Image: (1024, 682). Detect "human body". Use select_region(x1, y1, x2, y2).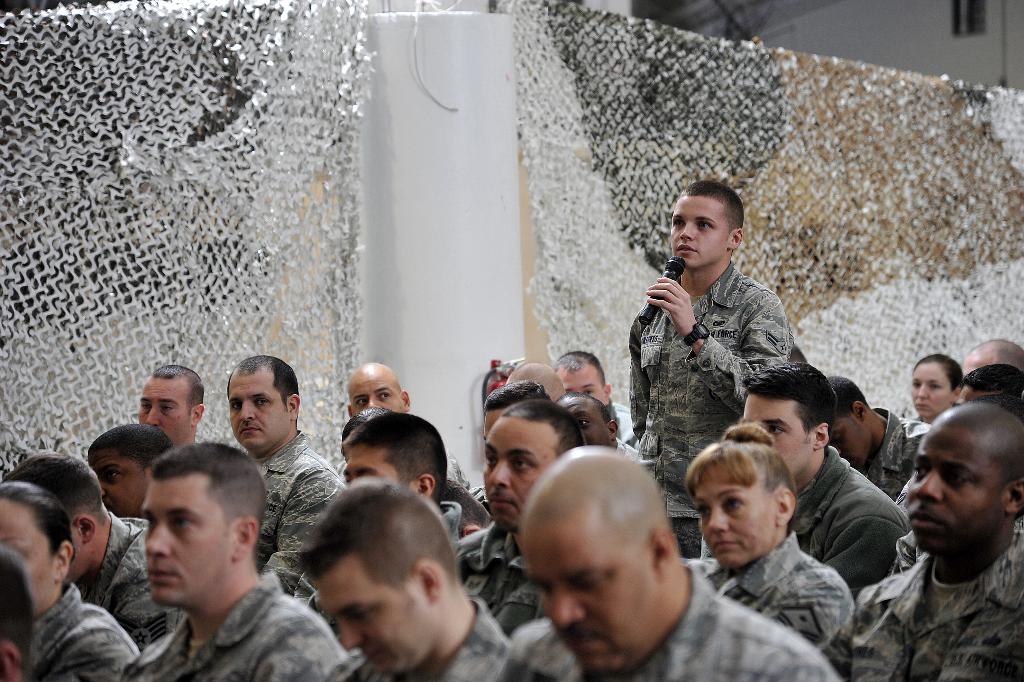
select_region(335, 408, 453, 516).
